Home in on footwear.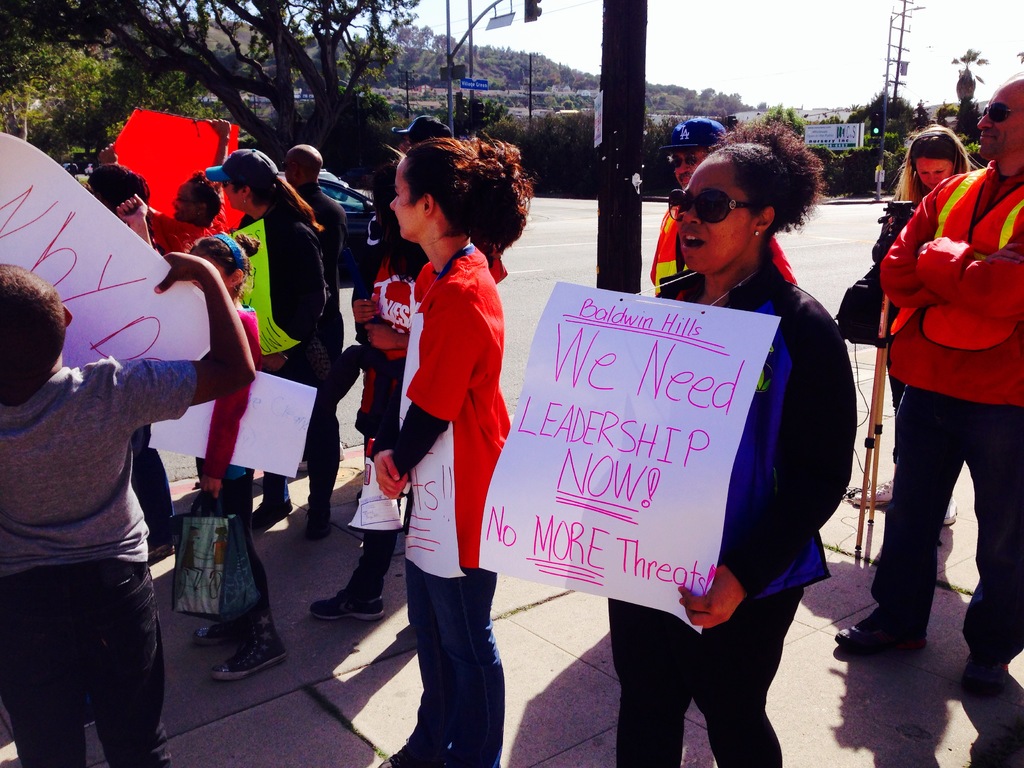
Homed in at rect(297, 500, 334, 542).
